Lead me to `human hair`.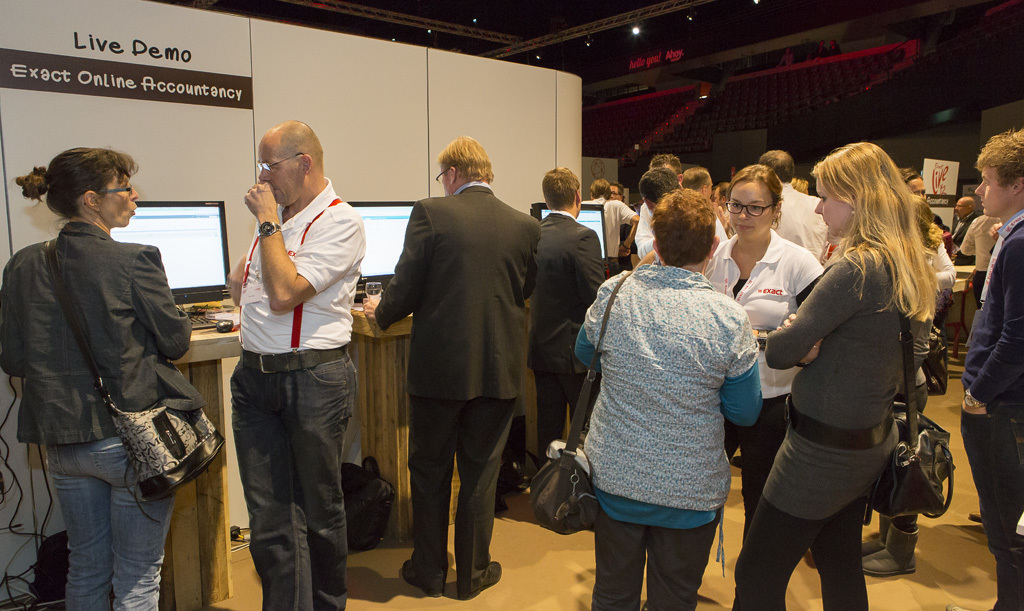
Lead to [791, 177, 809, 195].
